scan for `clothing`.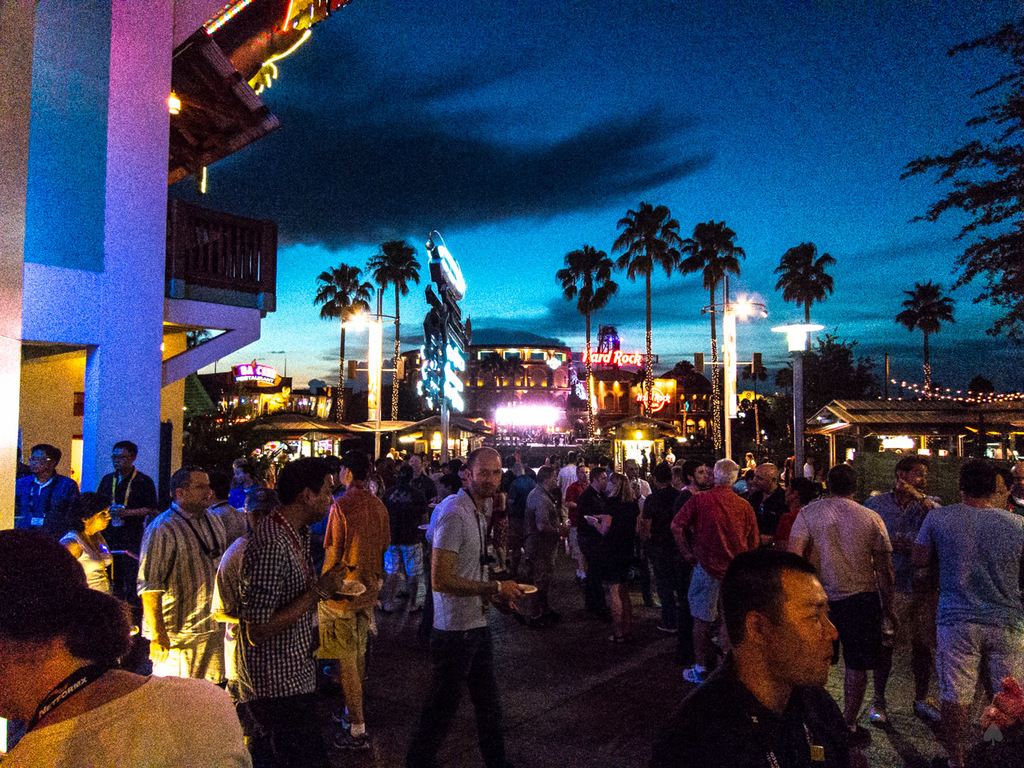
Scan result: crop(398, 487, 512, 767).
